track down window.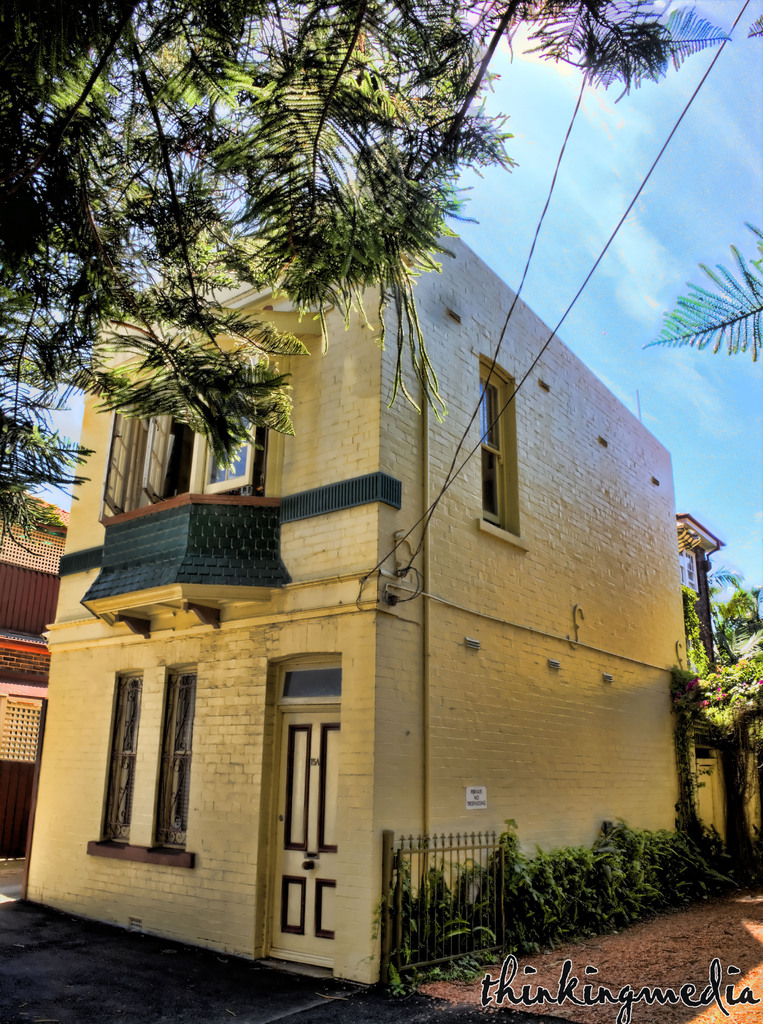
Tracked to 101/620/215/869.
